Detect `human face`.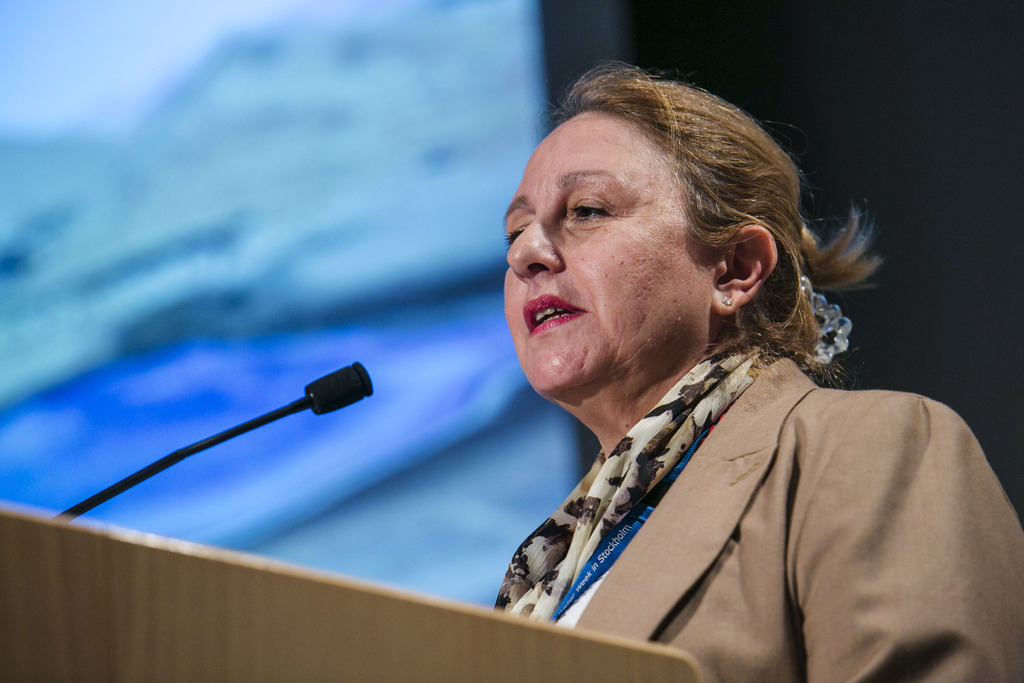
Detected at (x1=486, y1=104, x2=727, y2=414).
